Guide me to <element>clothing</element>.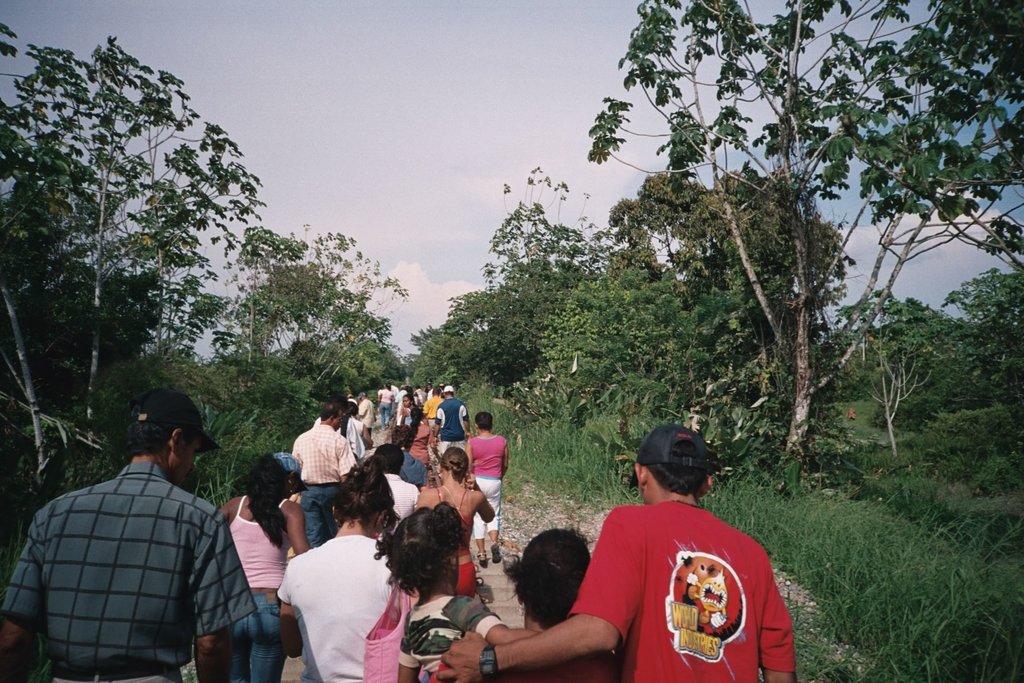
Guidance: pyautogui.locateOnScreen(234, 498, 291, 682).
